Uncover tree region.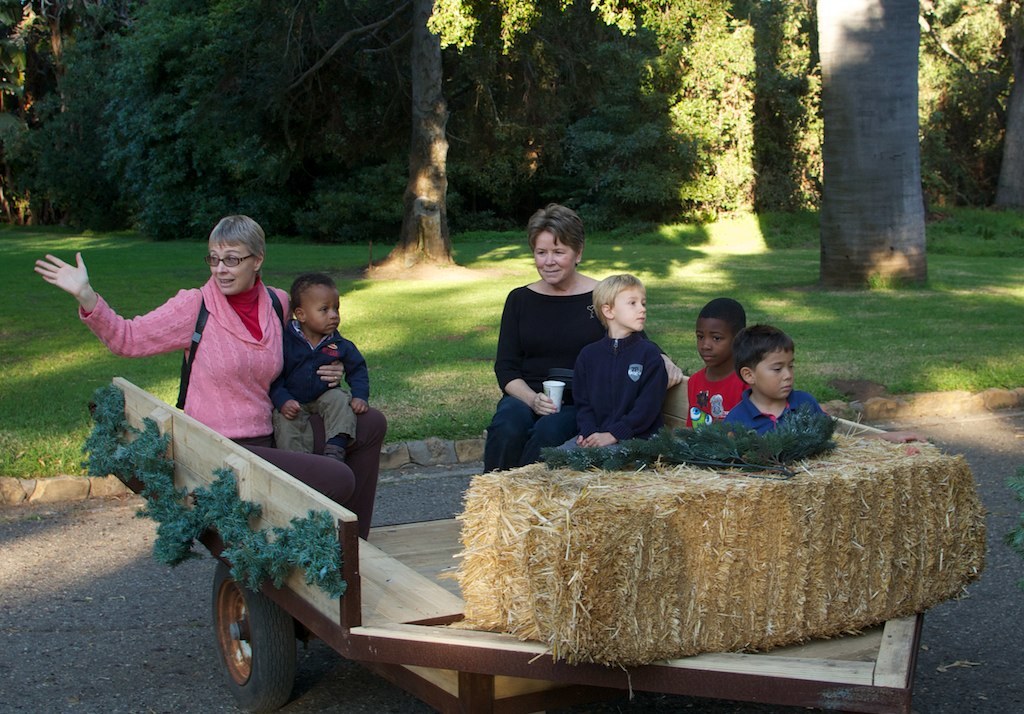
Uncovered: 47 130 125 233.
